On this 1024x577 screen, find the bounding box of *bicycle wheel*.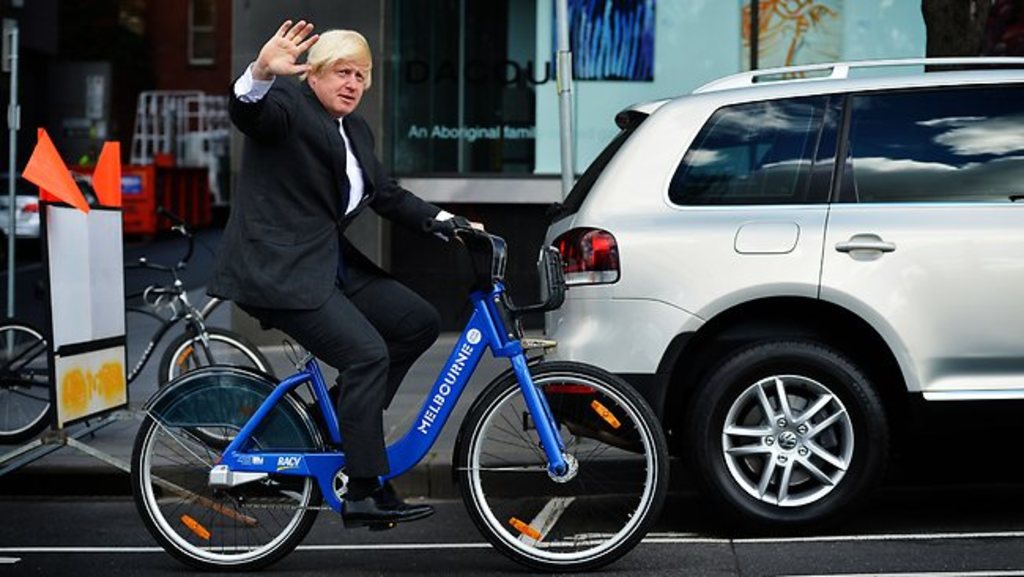
Bounding box: region(158, 326, 277, 451).
